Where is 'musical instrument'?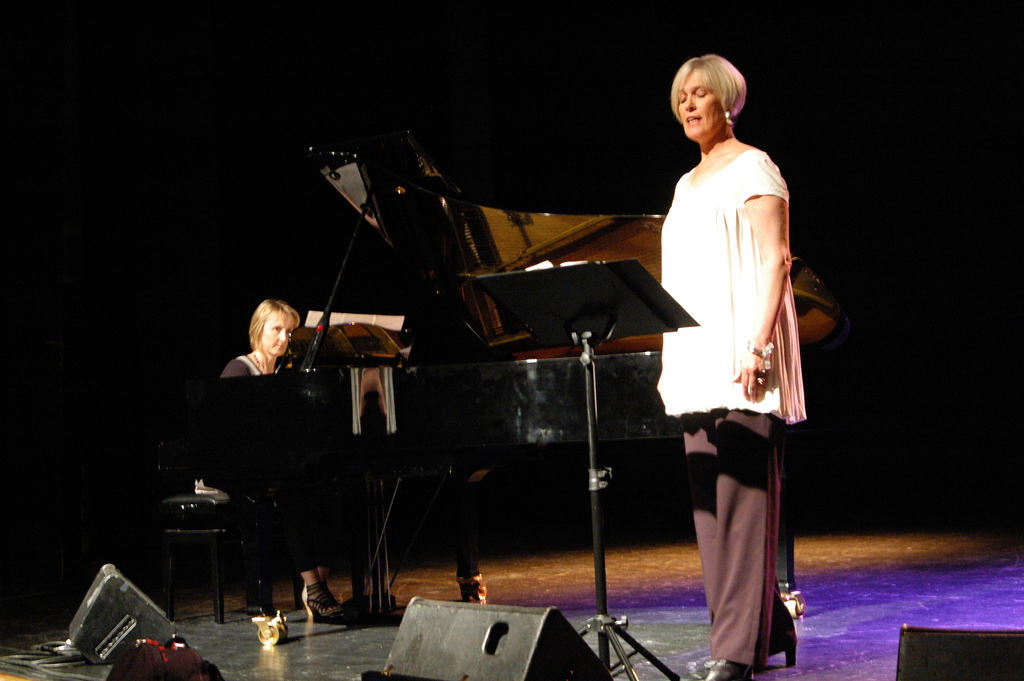
[left=175, top=347, right=531, bottom=504].
